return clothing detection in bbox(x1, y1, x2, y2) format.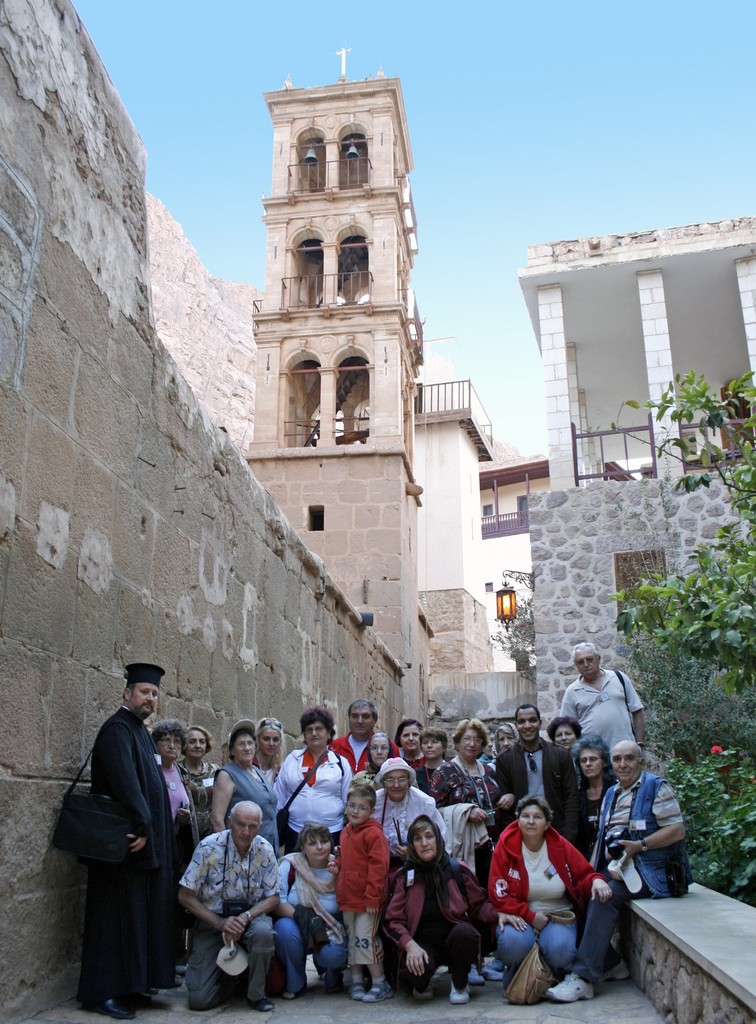
bbox(494, 817, 594, 983).
